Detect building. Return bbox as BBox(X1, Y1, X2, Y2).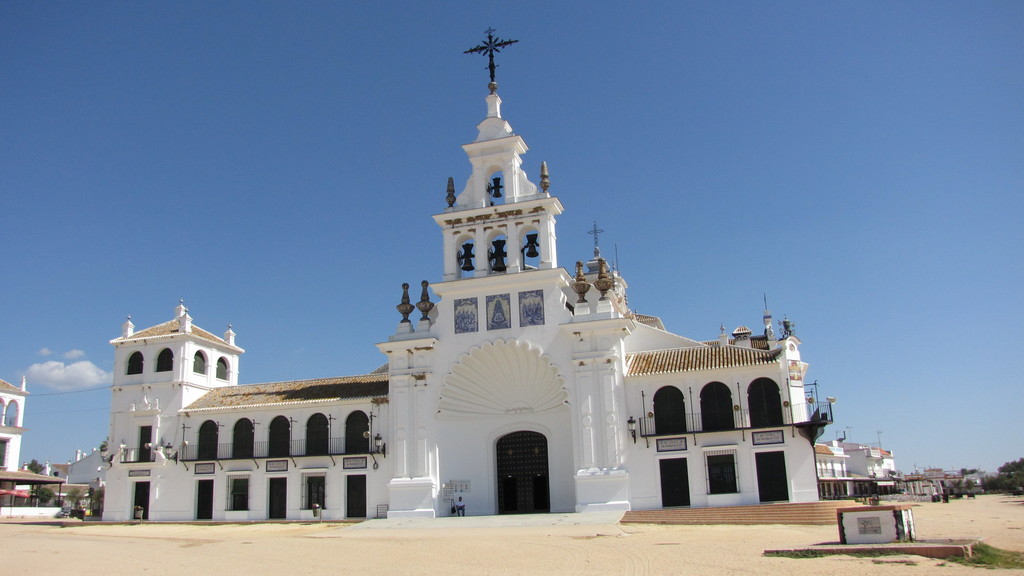
BBox(815, 440, 896, 495).
